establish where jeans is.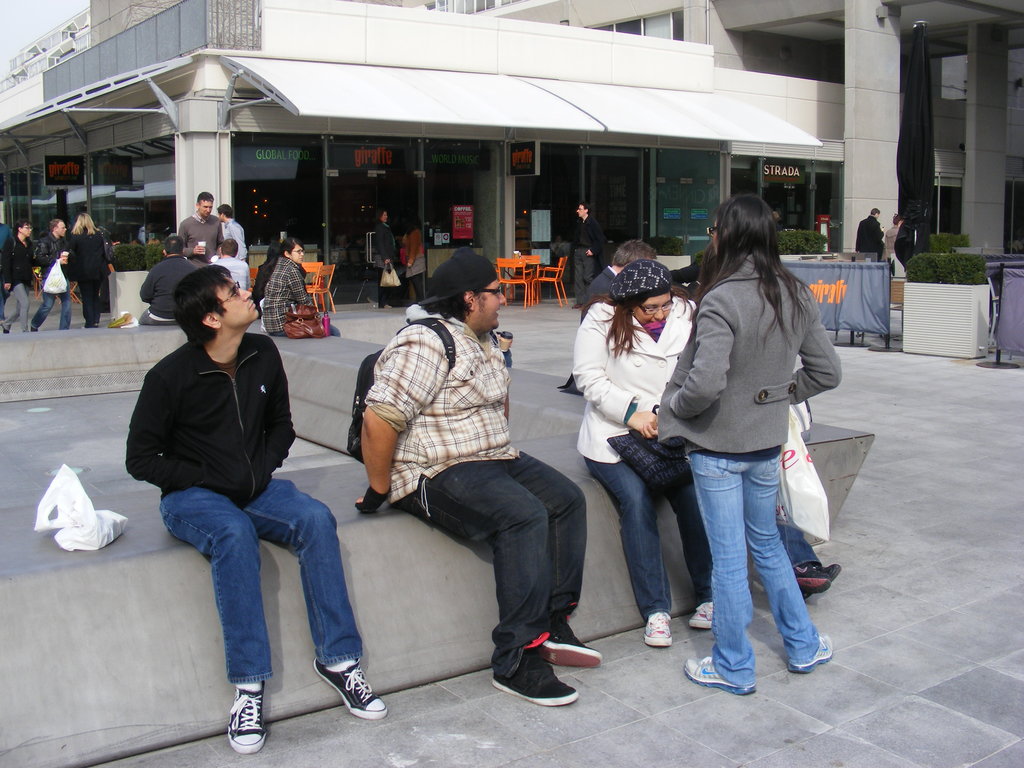
Established at Rect(570, 250, 595, 306).
